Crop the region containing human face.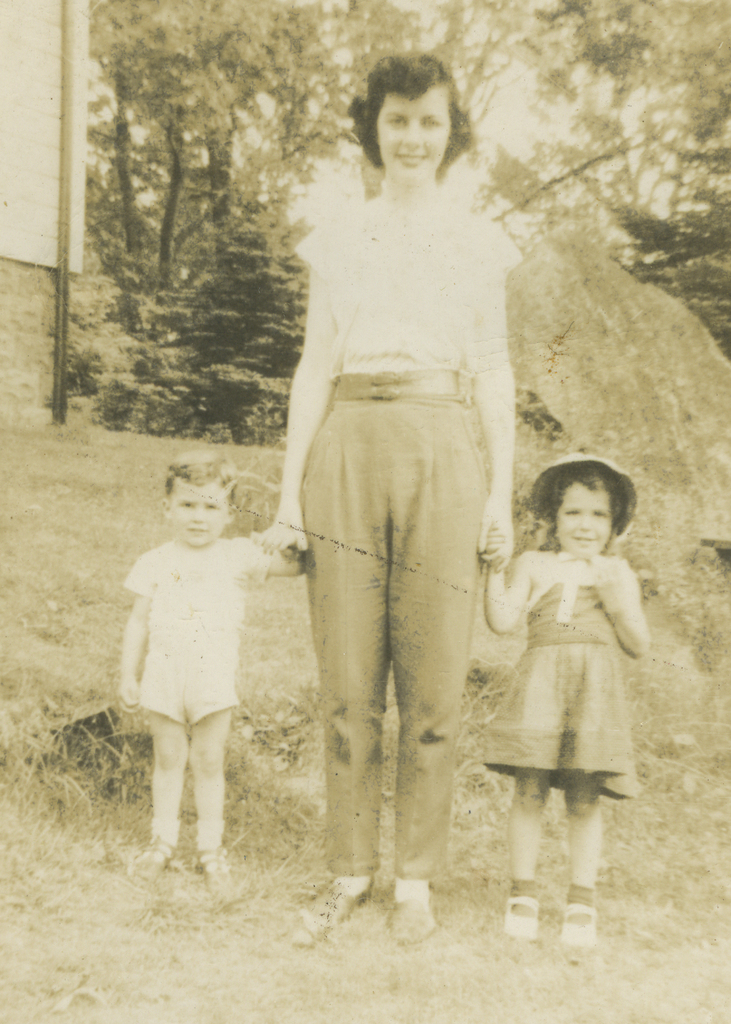
Crop region: region(554, 483, 610, 556).
